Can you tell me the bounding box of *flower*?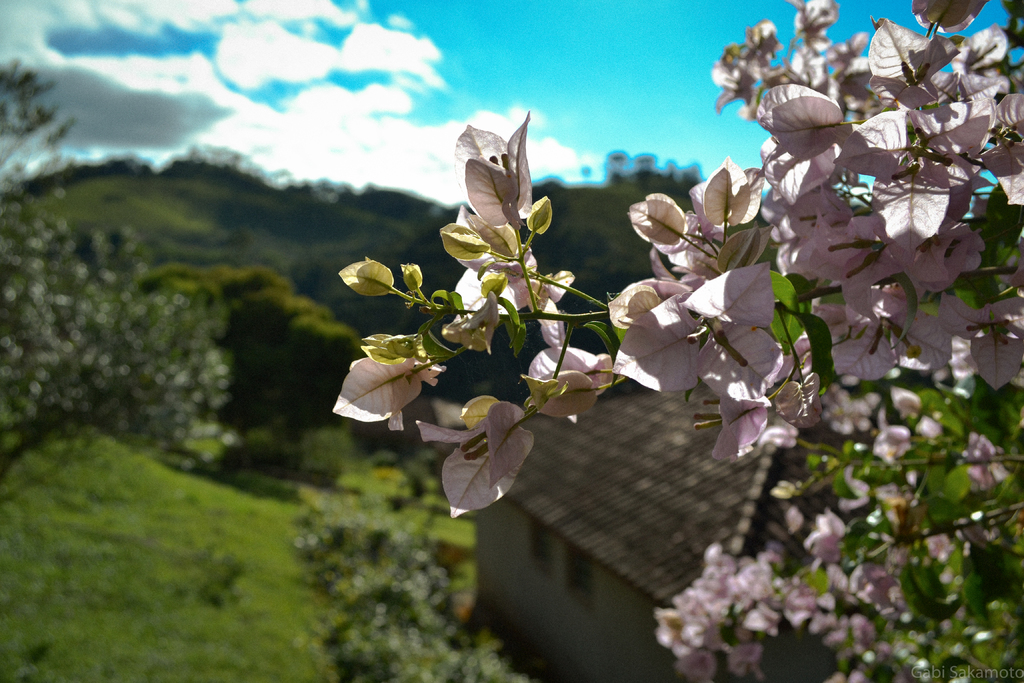
416,395,534,511.
